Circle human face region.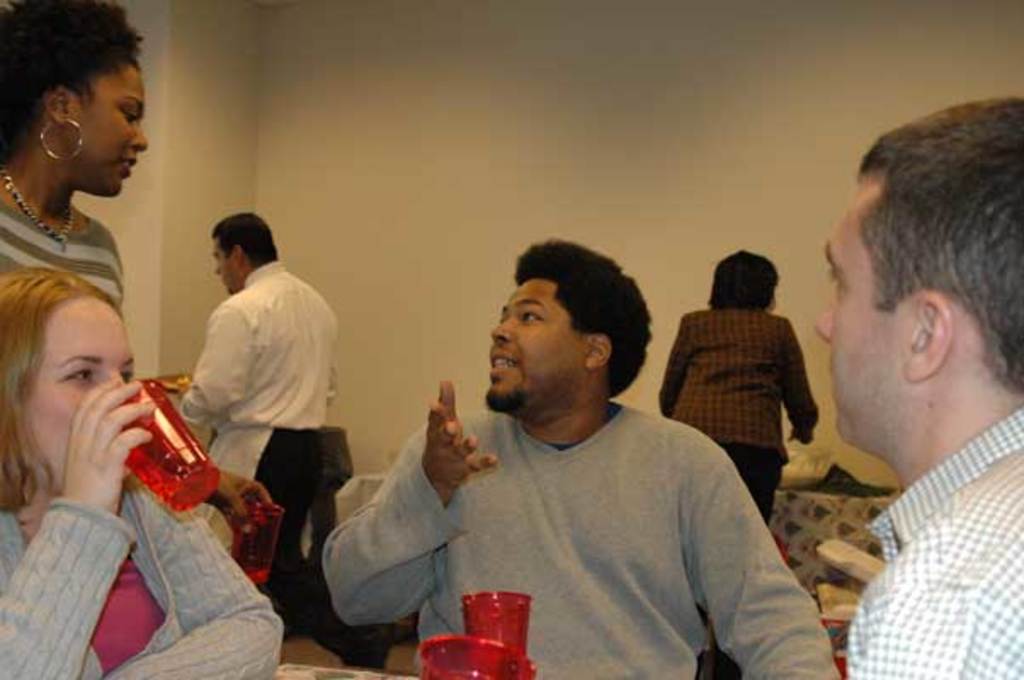
Region: bbox(78, 66, 146, 195).
